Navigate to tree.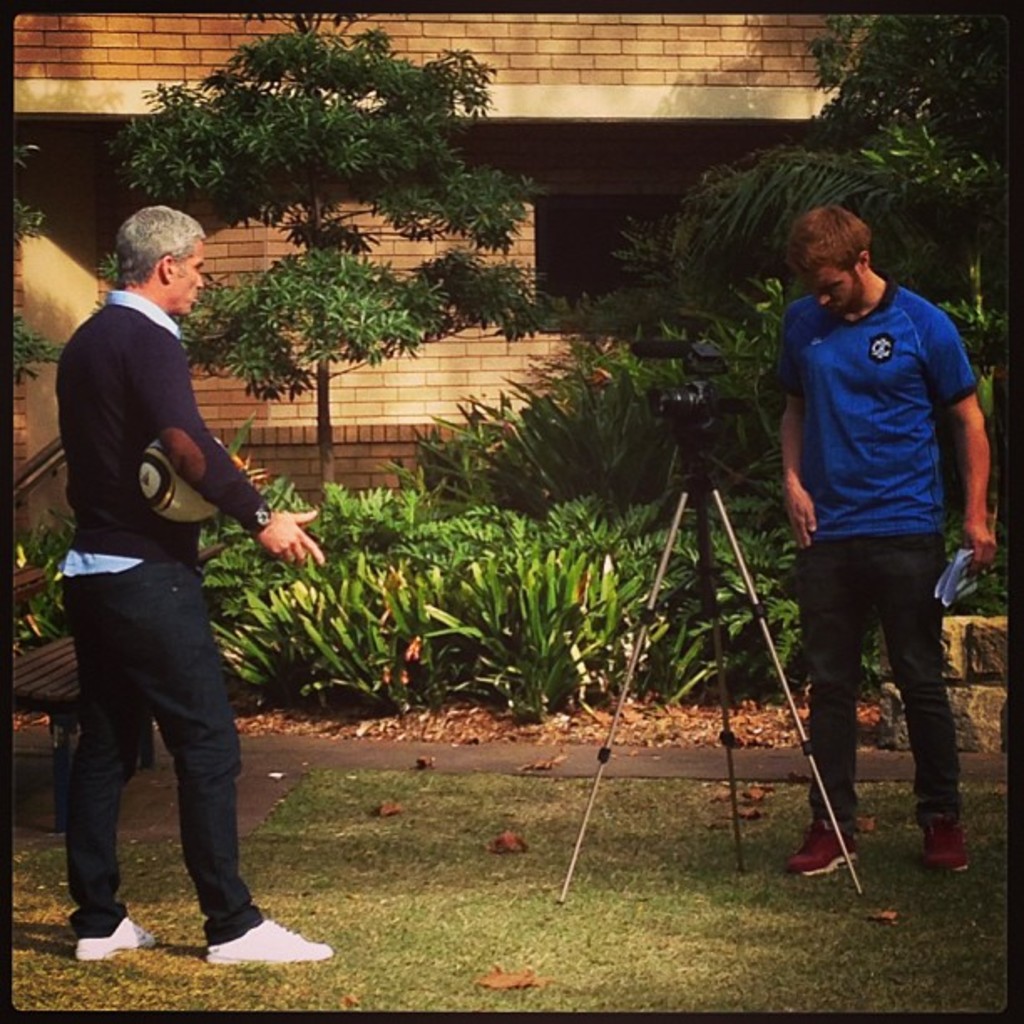
Navigation target: pyautogui.locateOnScreen(122, 7, 566, 463).
